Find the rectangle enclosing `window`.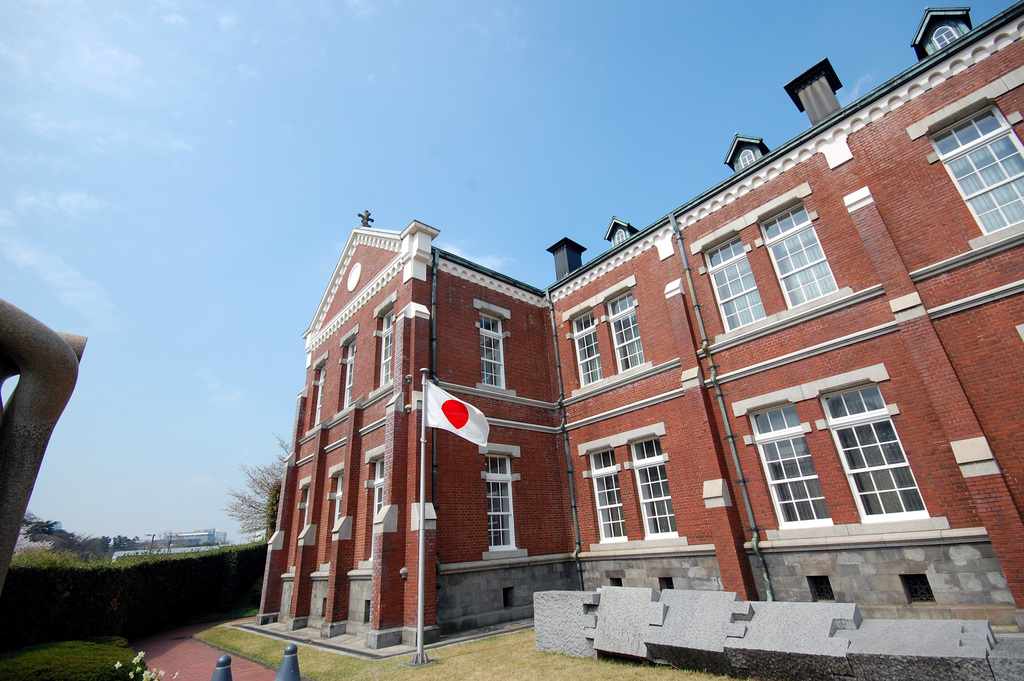
{"left": 311, "top": 361, "right": 324, "bottom": 427}.
